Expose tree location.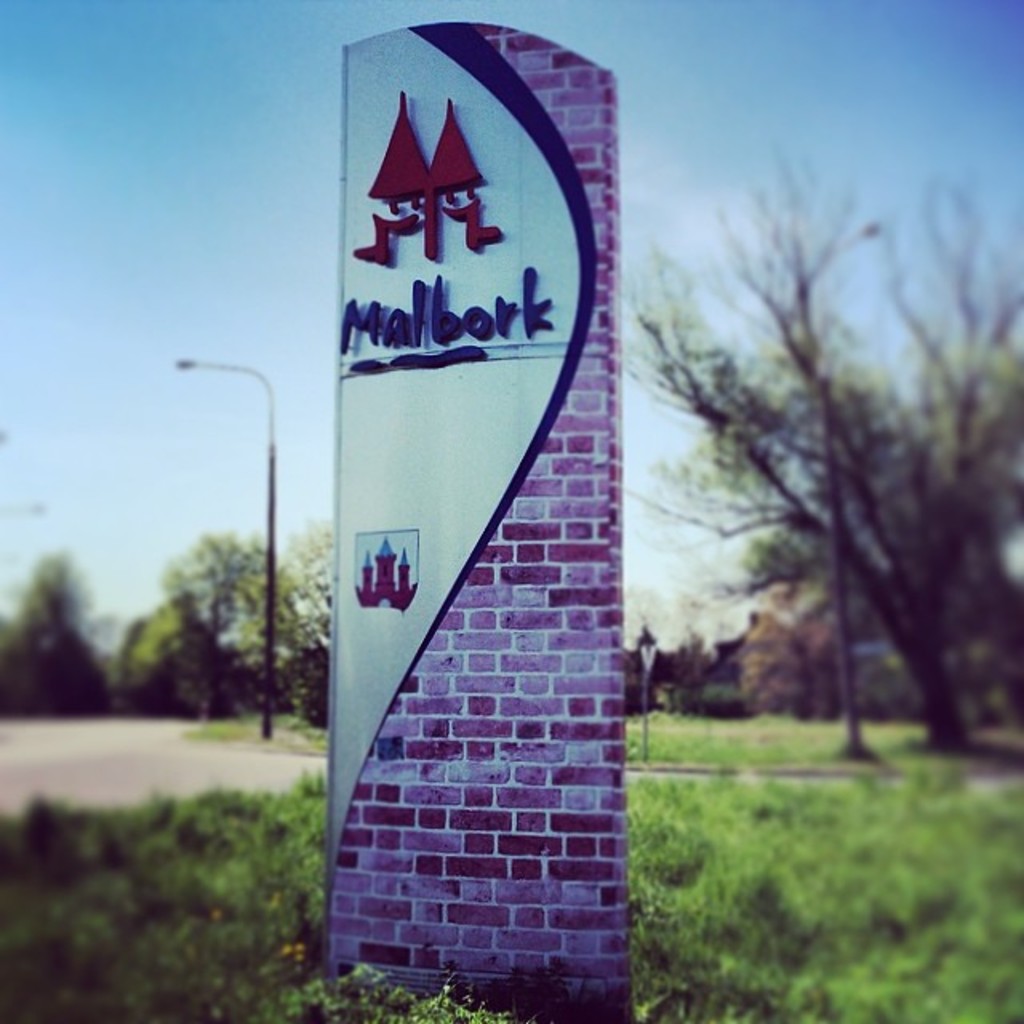
Exposed at 682/141/997/792.
